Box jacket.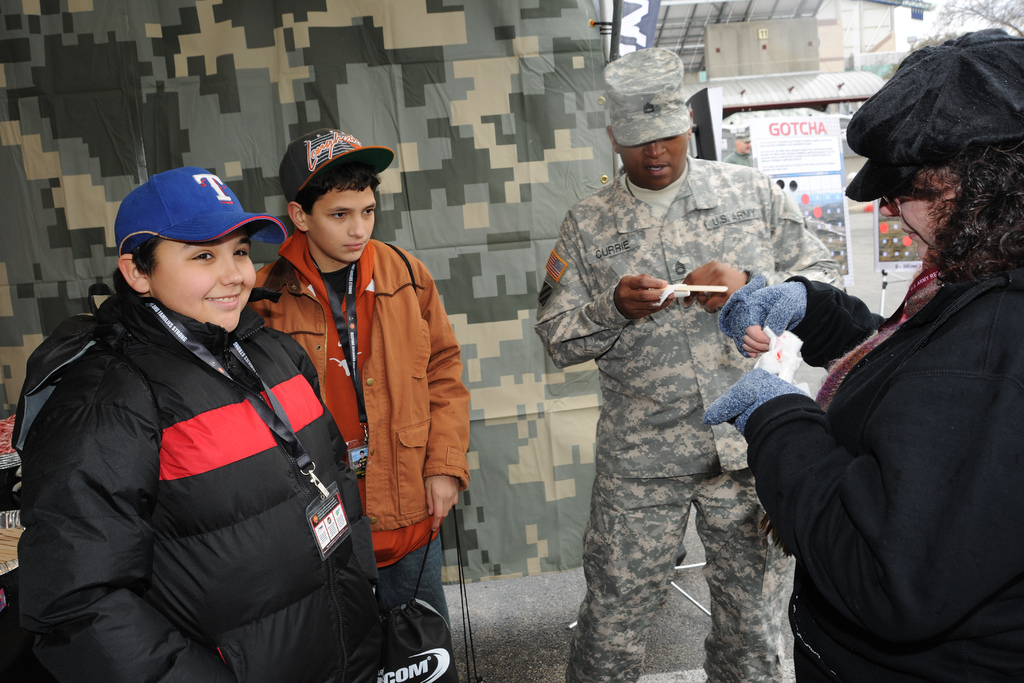
(x1=737, y1=267, x2=1023, y2=682).
